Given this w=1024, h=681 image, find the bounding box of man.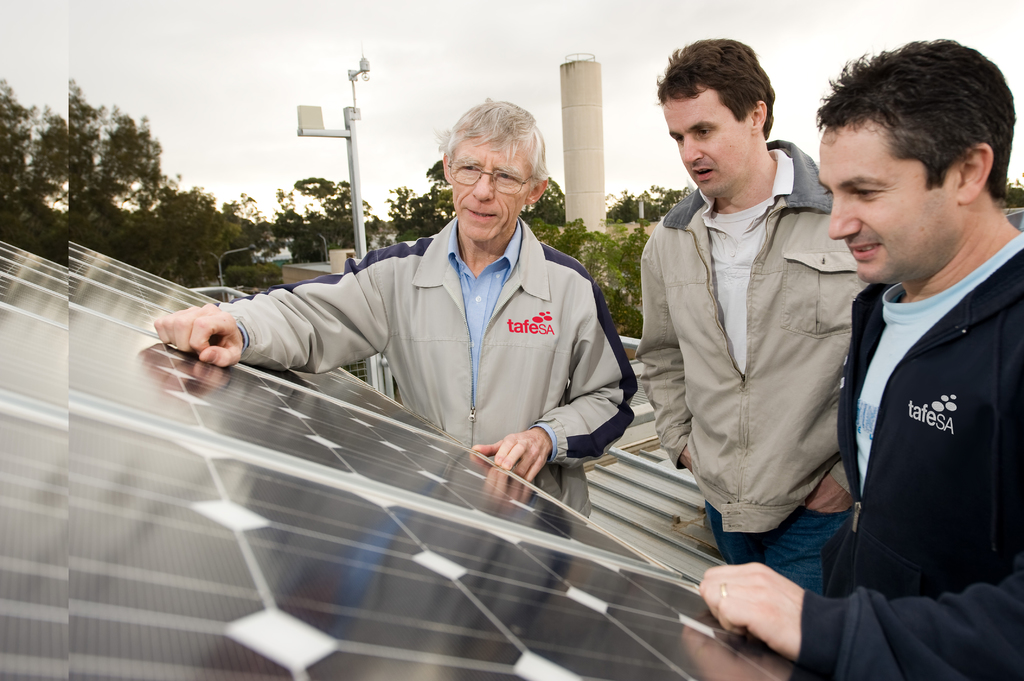
[left=696, top=25, right=1023, bottom=680].
